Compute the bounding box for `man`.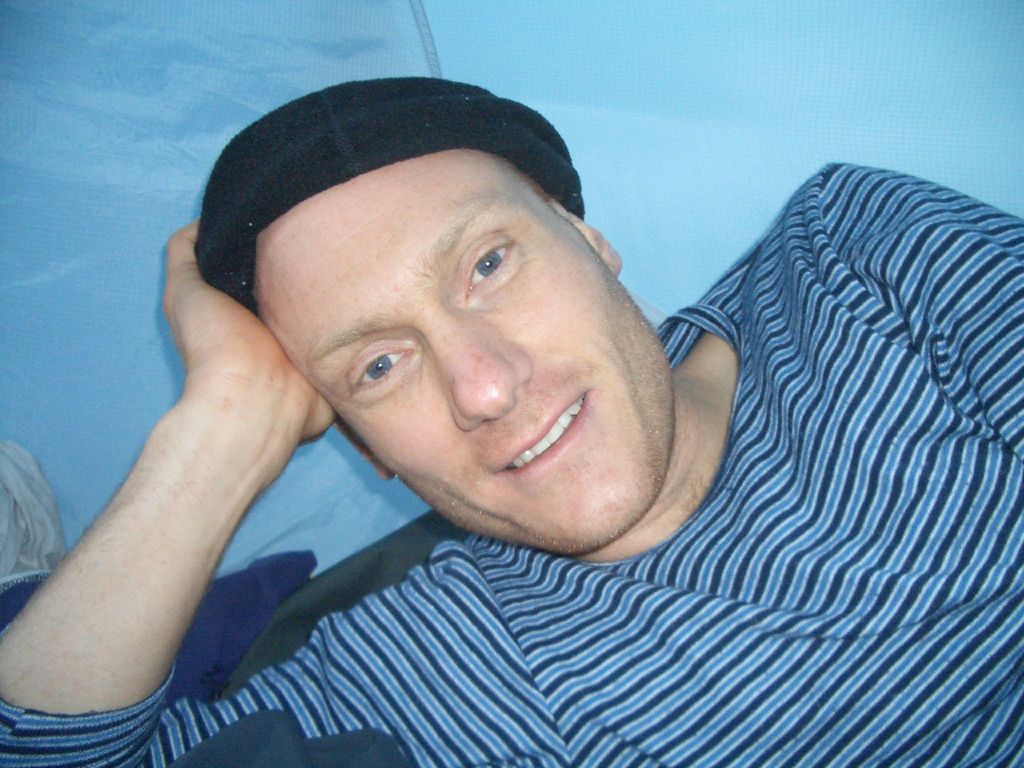
left=57, top=44, right=937, bottom=755.
